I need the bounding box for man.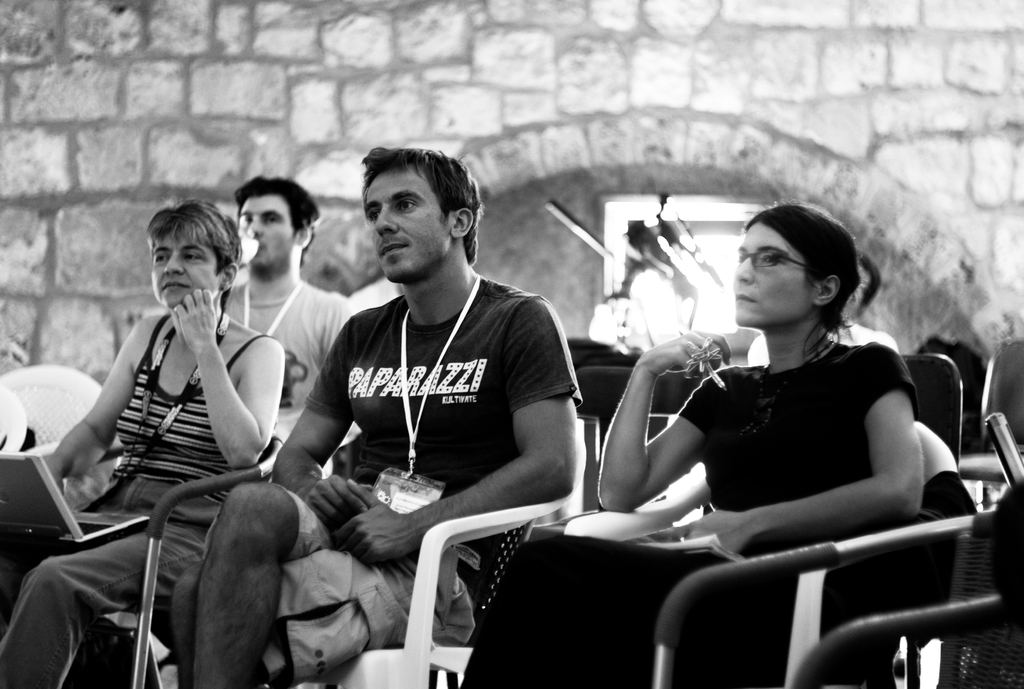
Here it is: Rect(223, 178, 356, 444).
